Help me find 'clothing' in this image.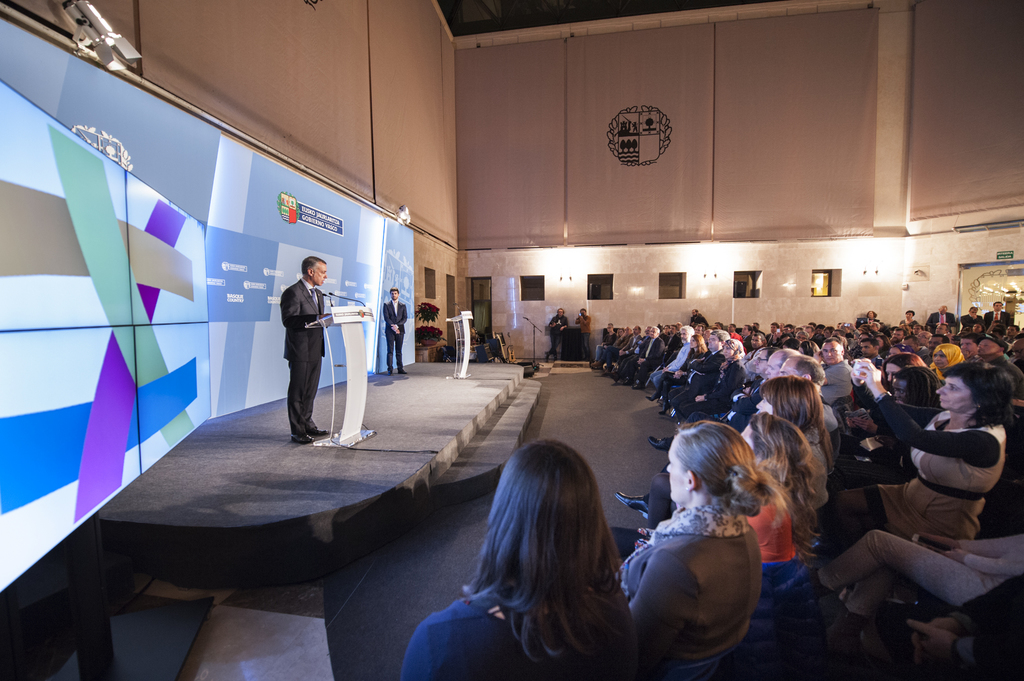
Found it: l=271, t=279, r=336, b=434.
